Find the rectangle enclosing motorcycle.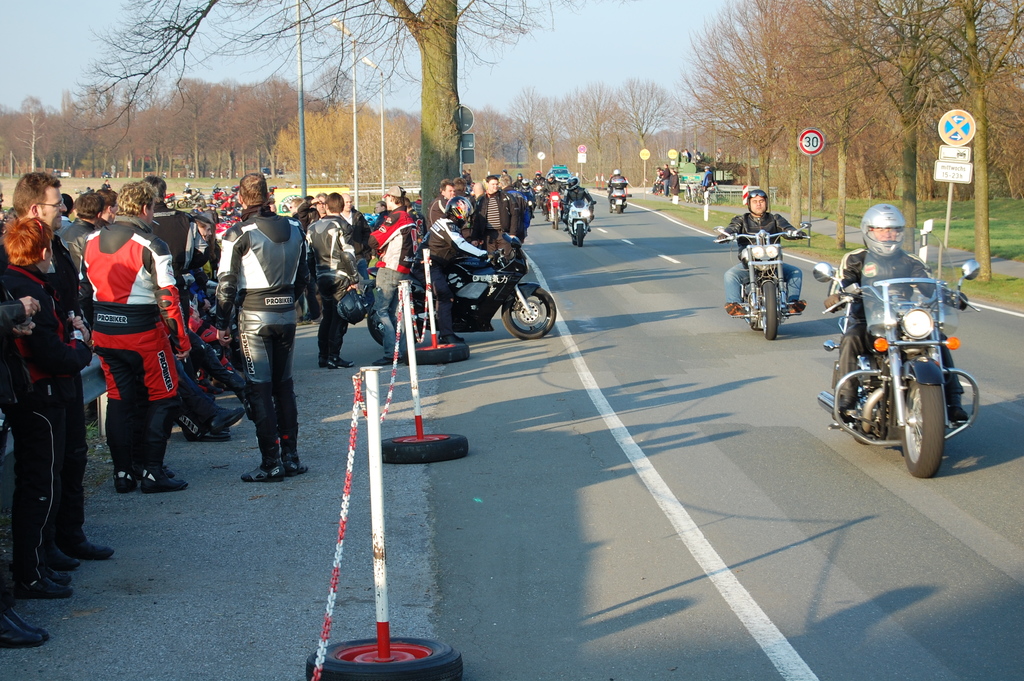
detection(212, 185, 237, 201).
